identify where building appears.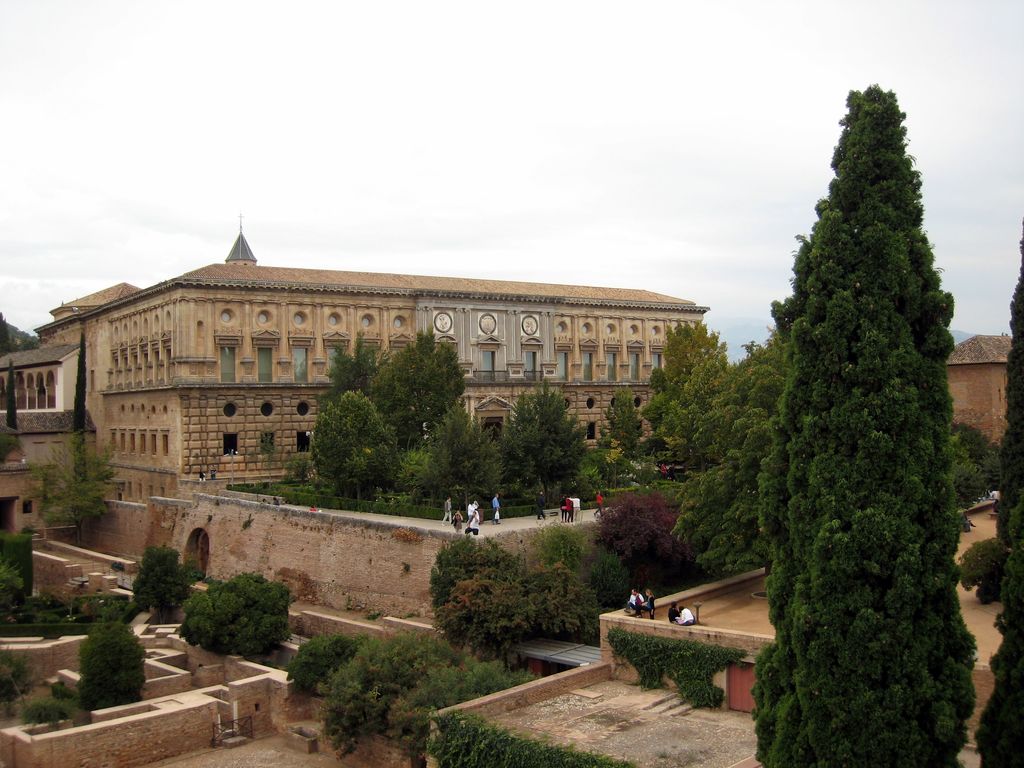
Appears at 0,233,710,490.
